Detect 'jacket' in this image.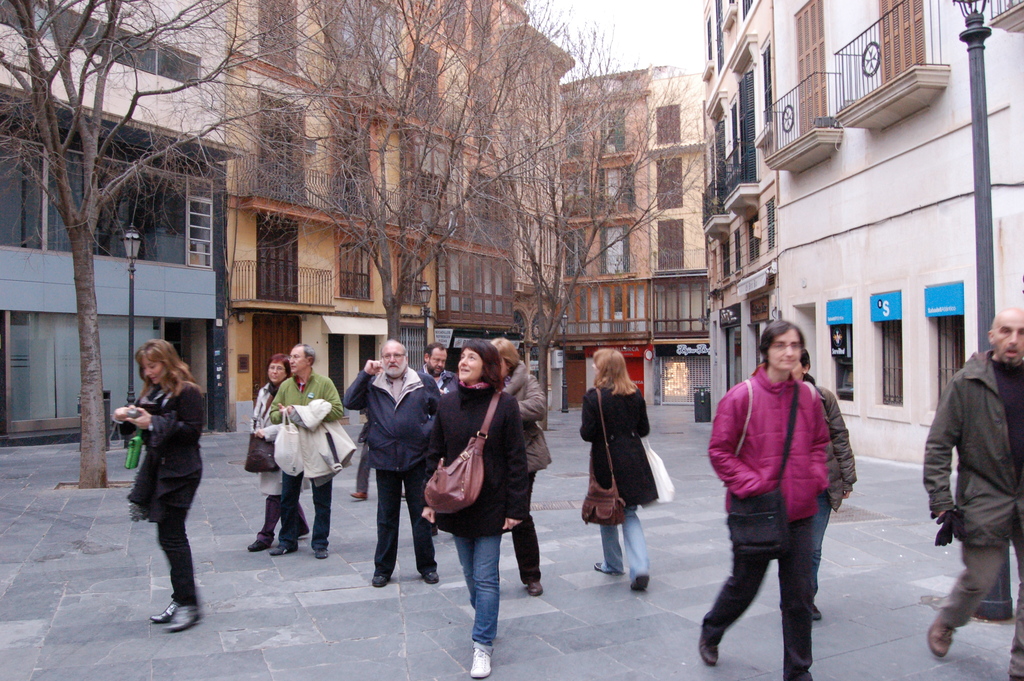
Detection: (x1=746, y1=365, x2=846, y2=532).
